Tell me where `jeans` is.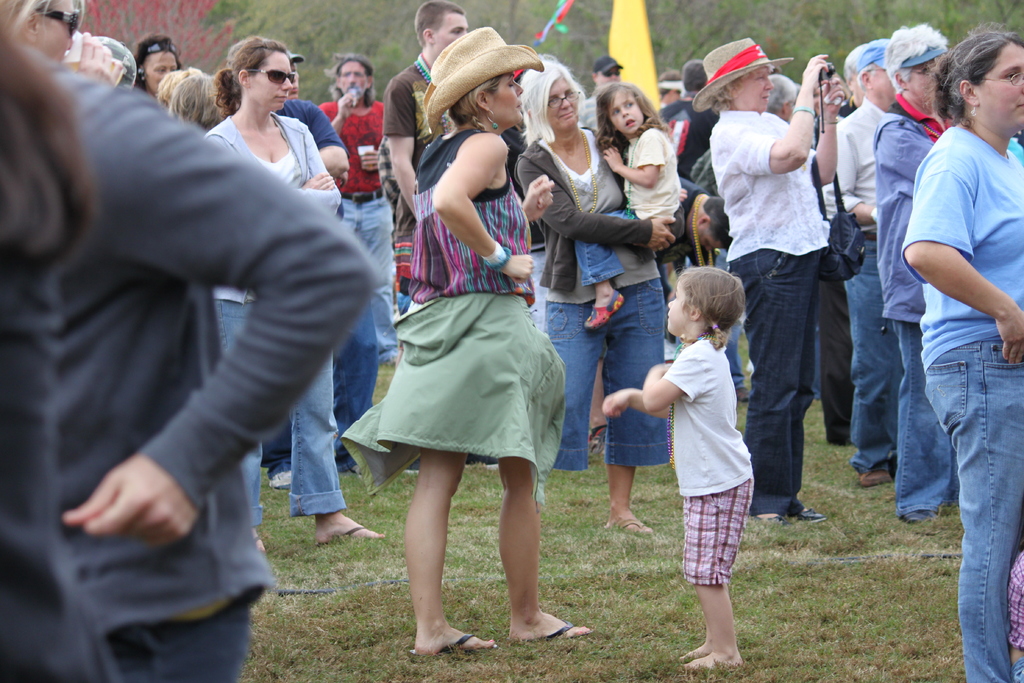
`jeans` is at region(736, 252, 828, 518).
